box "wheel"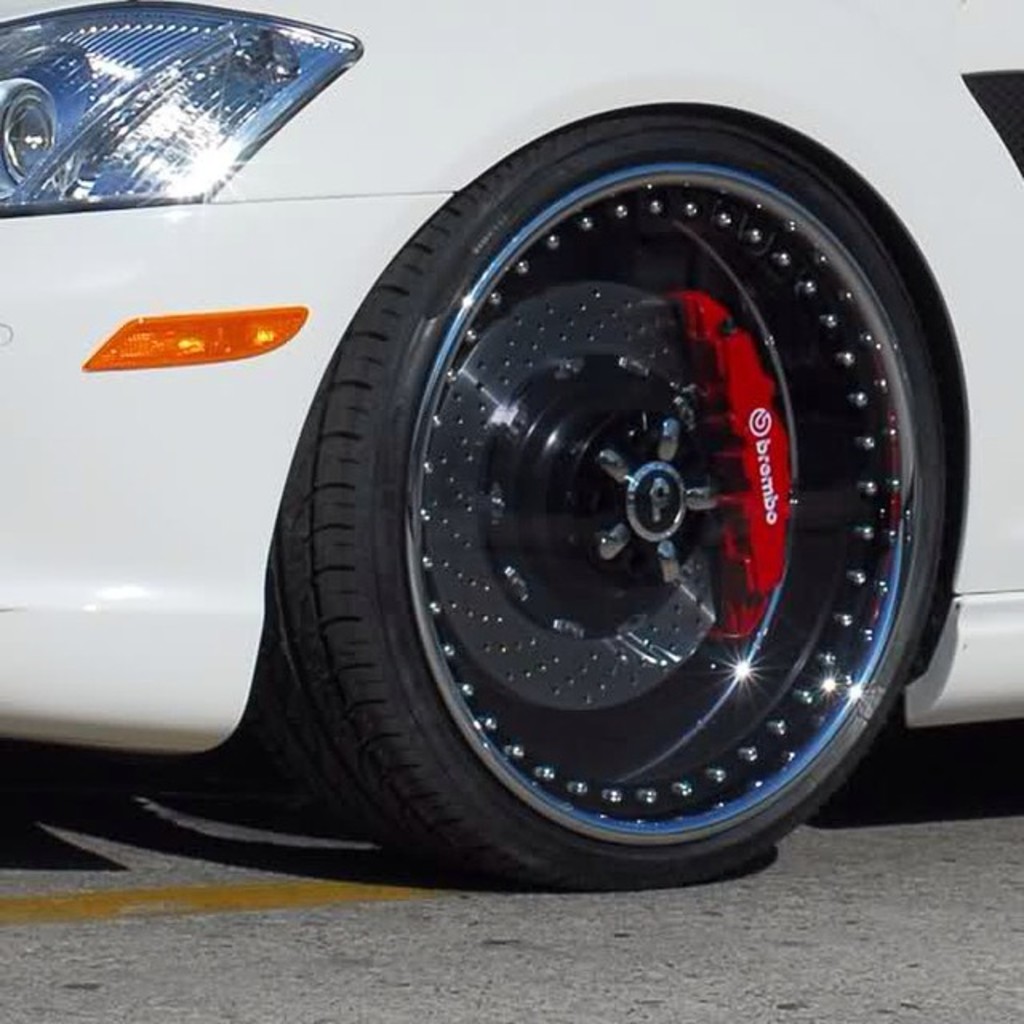
[272,109,955,898]
